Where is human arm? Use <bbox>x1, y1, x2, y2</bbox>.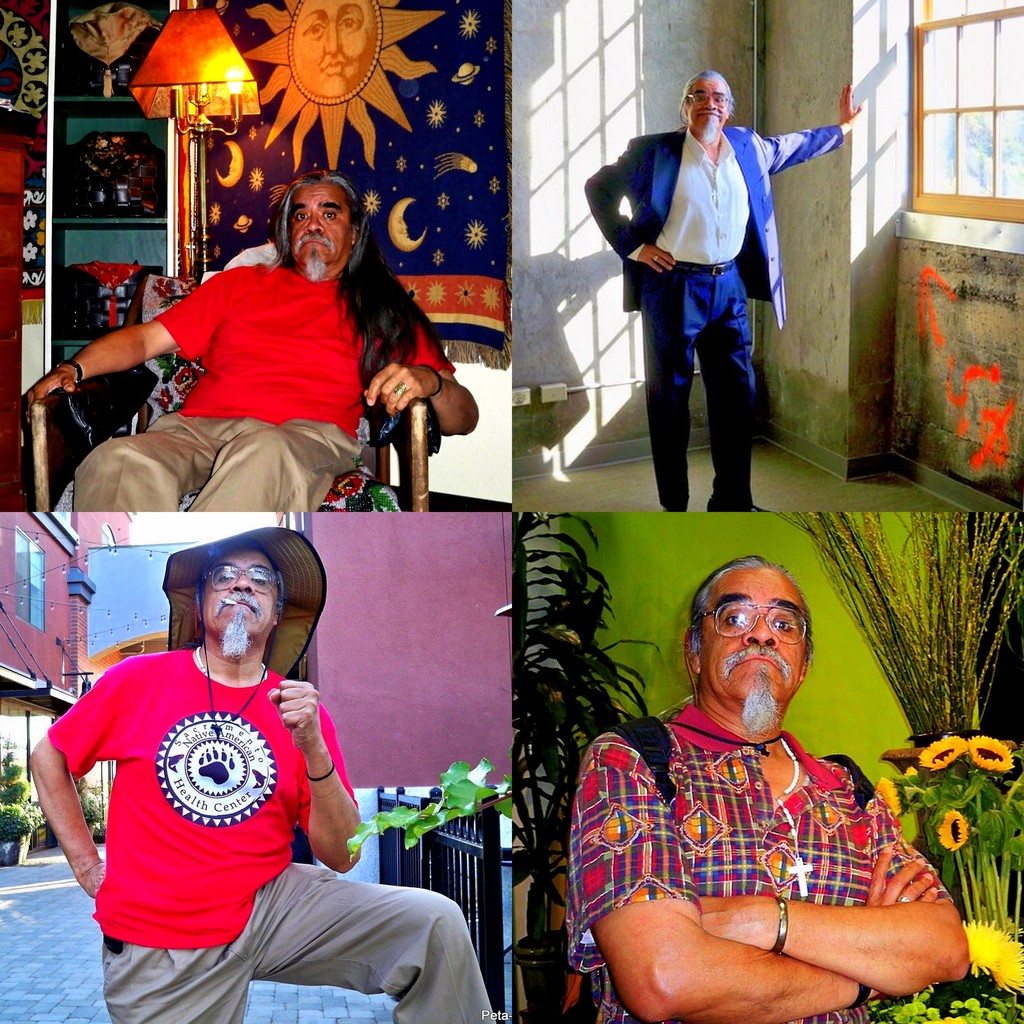
<bbox>263, 679, 371, 877</bbox>.
